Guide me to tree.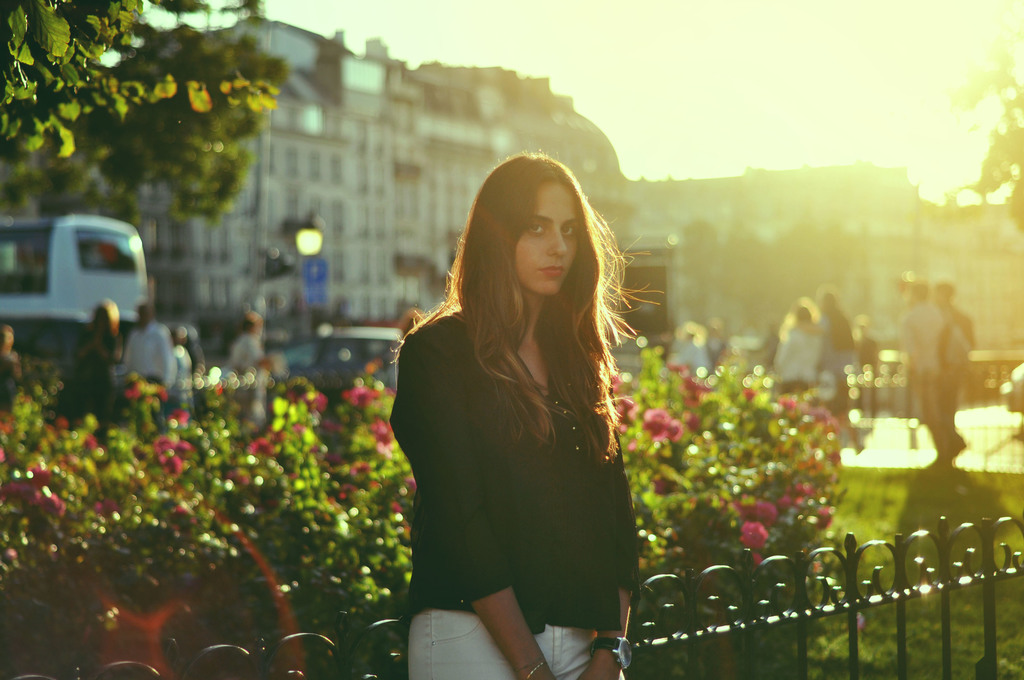
Guidance: (left=945, top=0, right=1023, bottom=239).
